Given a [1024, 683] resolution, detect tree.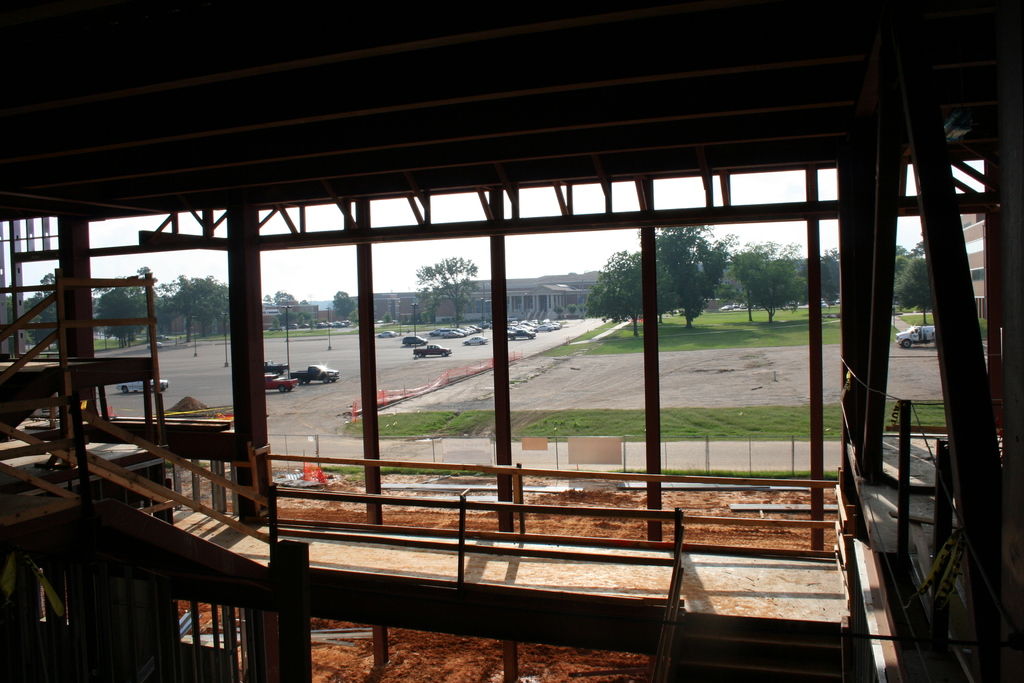
left=589, top=247, right=642, bottom=339.
